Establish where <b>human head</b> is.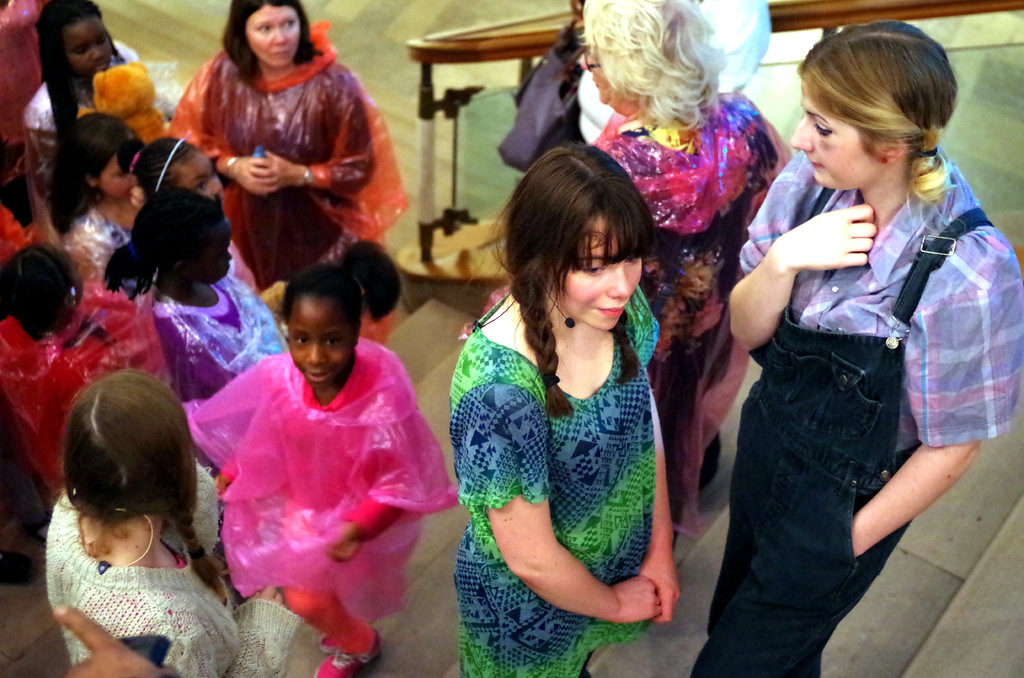
Established at BBox(115, 184, 230, 286).
